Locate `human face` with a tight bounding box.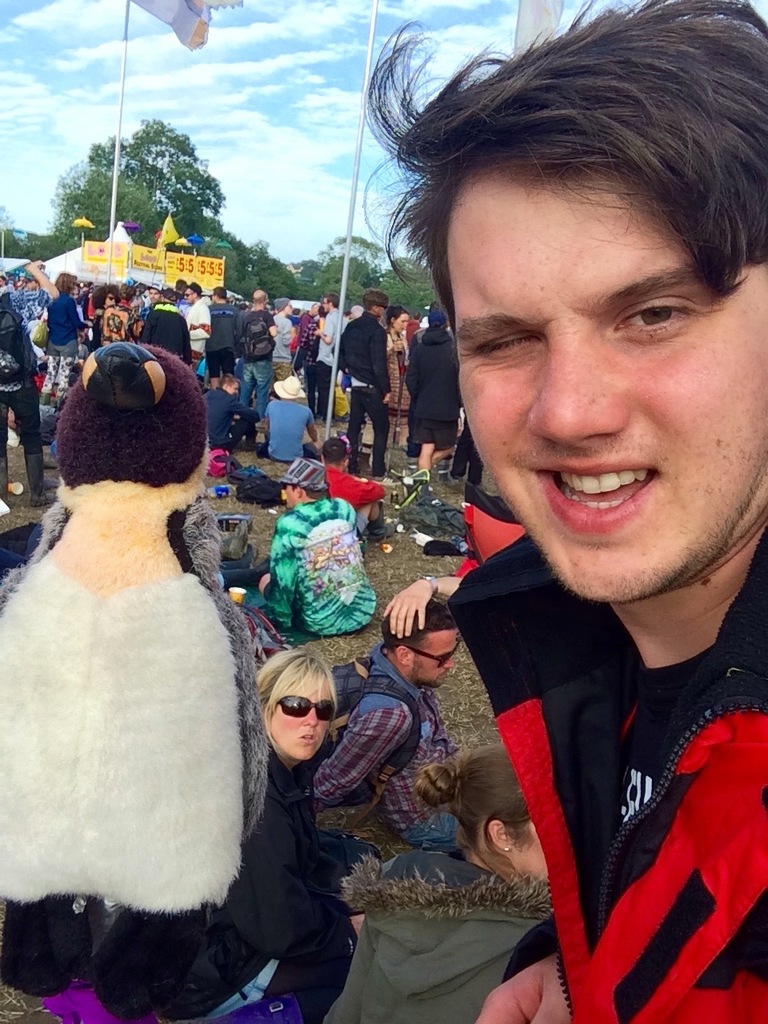
[x1=445, y1=159, x2=767, y2=603].
